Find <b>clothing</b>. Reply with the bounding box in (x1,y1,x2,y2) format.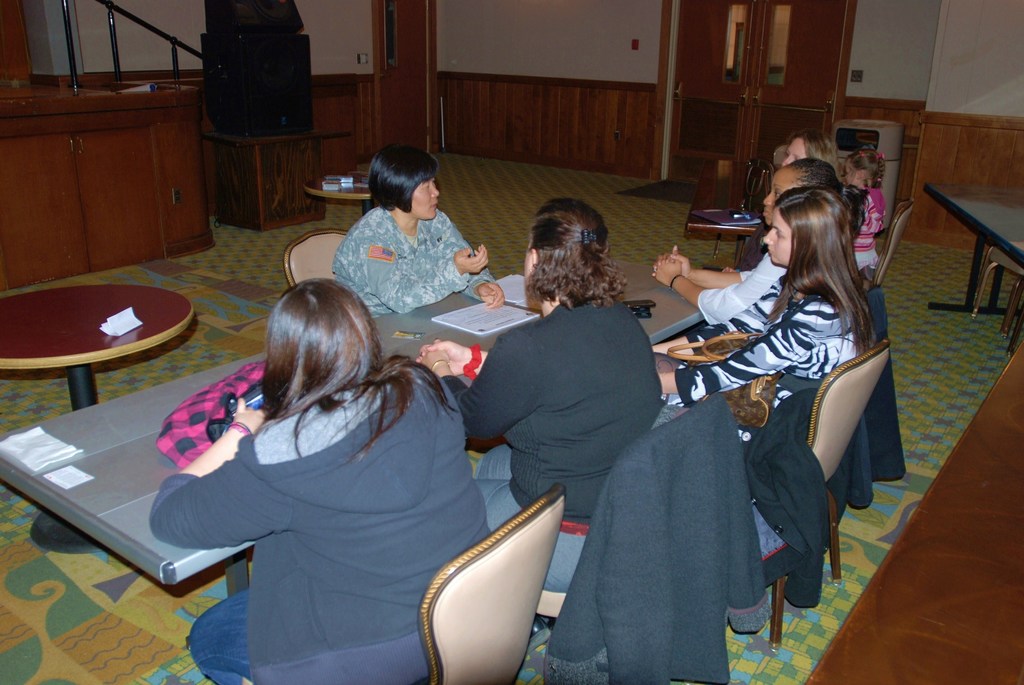
(325,191,505,313).
